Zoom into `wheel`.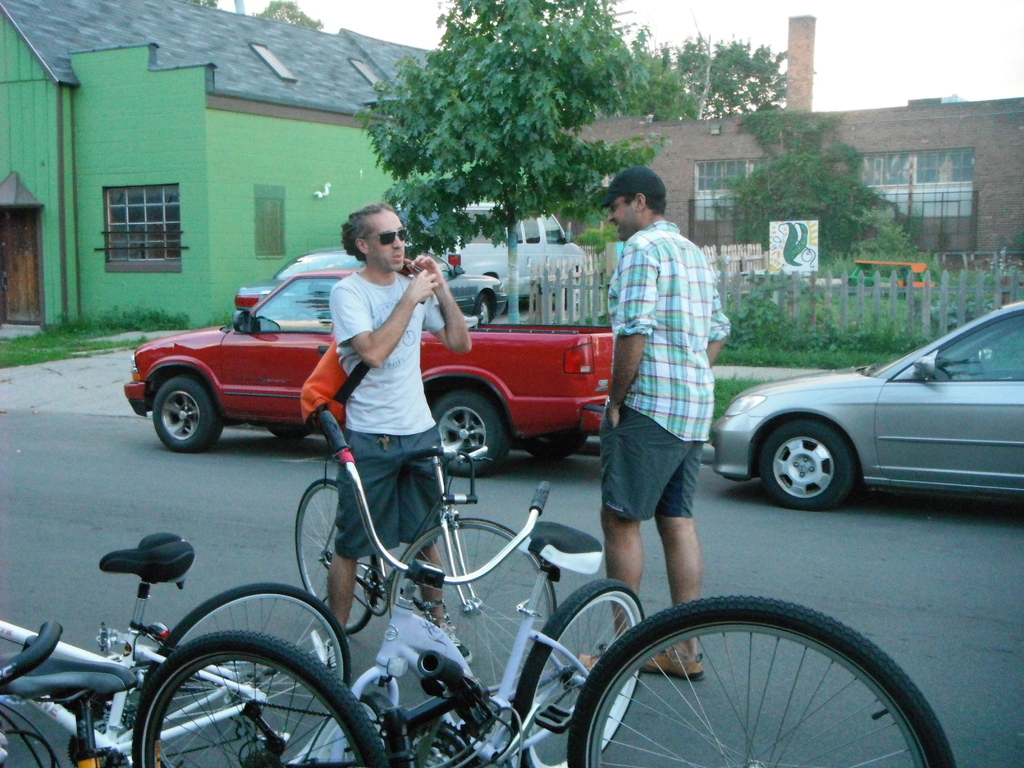
Zoom target: detection(132, 627, 401, 767).
